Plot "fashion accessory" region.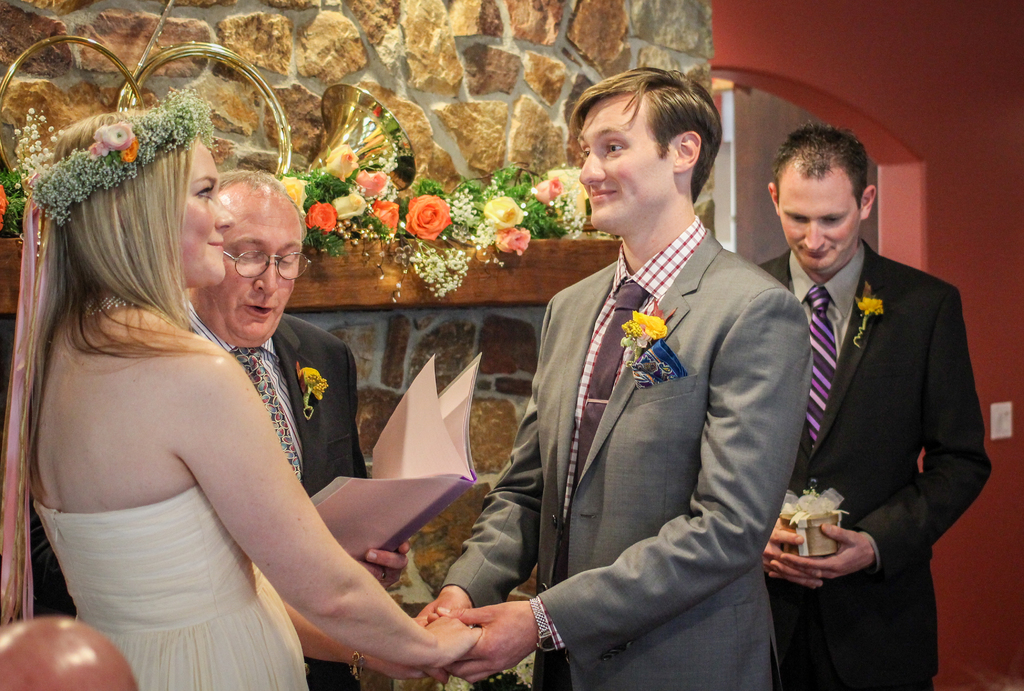
Plotted at box(348, 644, 371, 683).
